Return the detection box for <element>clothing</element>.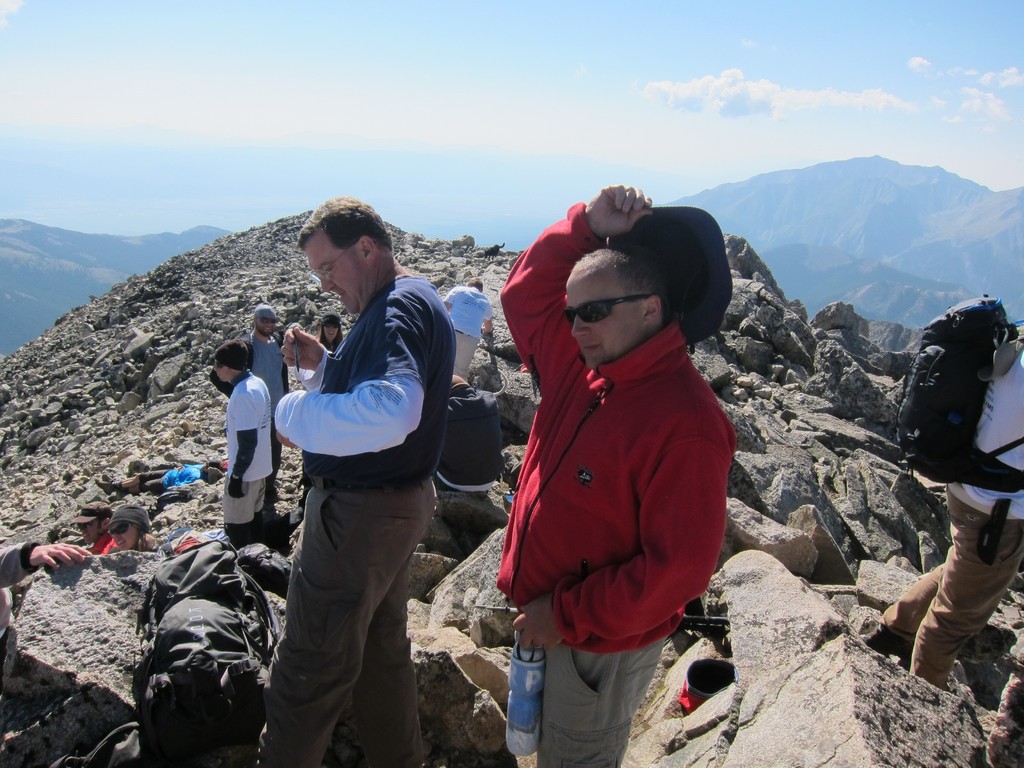
pyautogui.locateOnScreen(442, 278, 491, 374).
